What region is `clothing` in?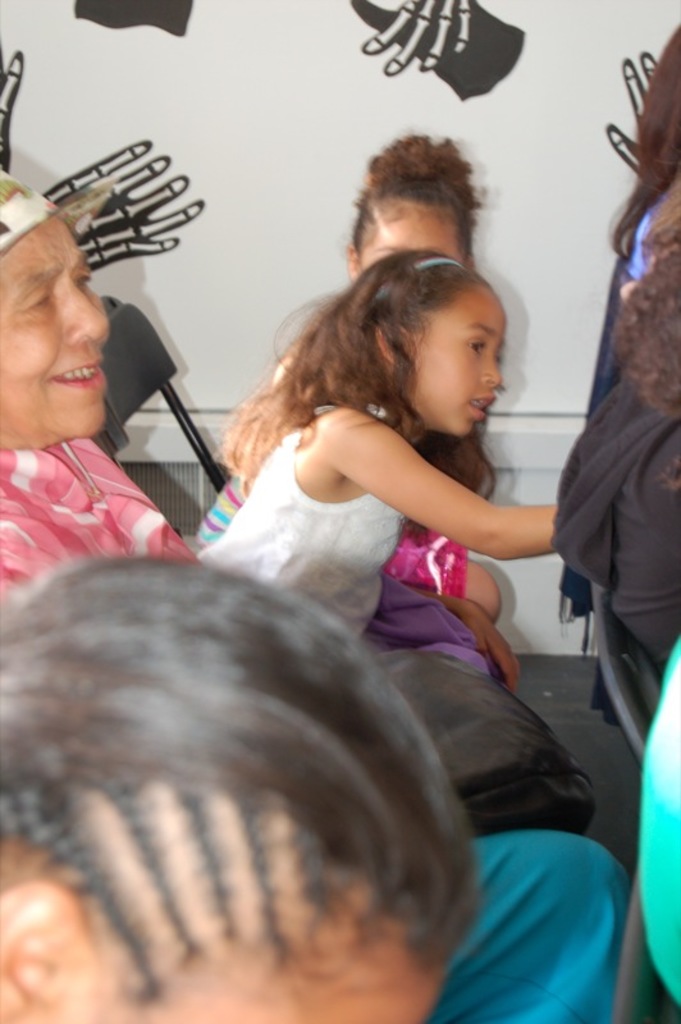
[545, 177, 680, 662].
